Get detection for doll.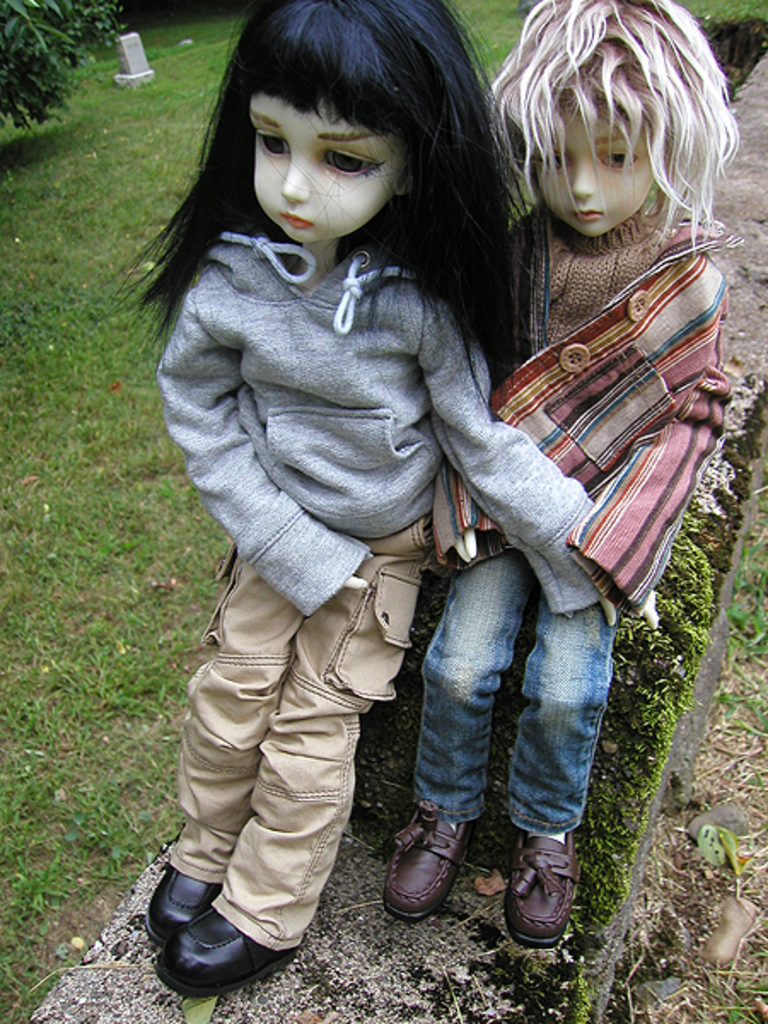
Detection: rect(410, 0, 737, 959).
